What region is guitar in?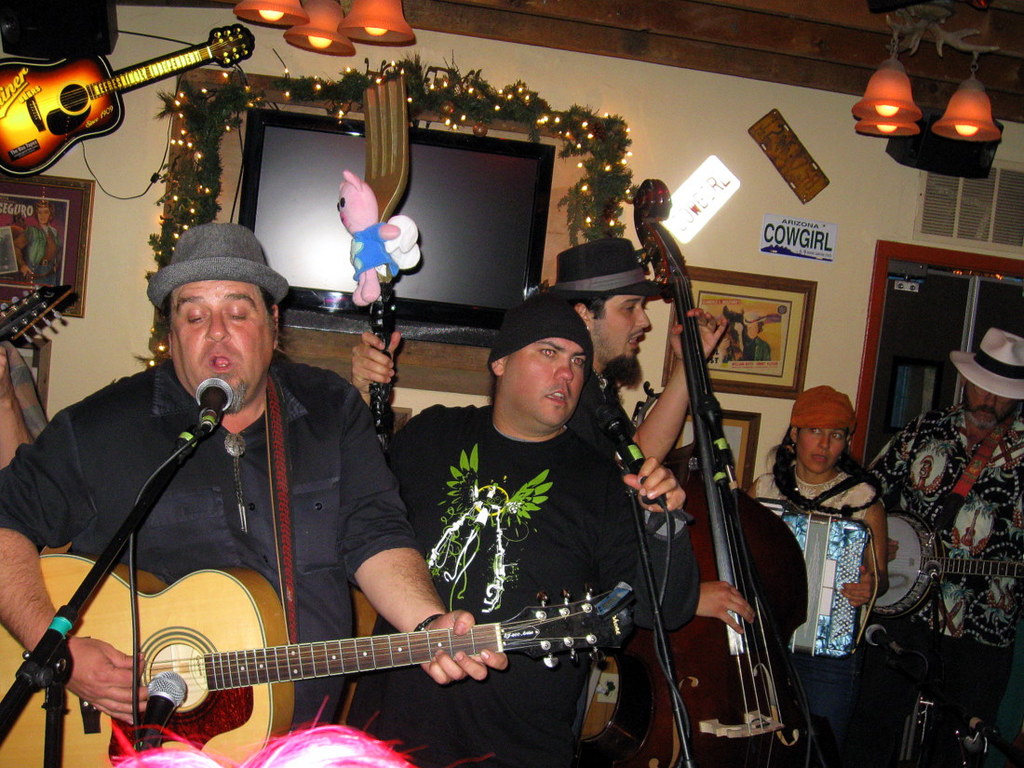
select_region(862, 506, 1023, 610).
